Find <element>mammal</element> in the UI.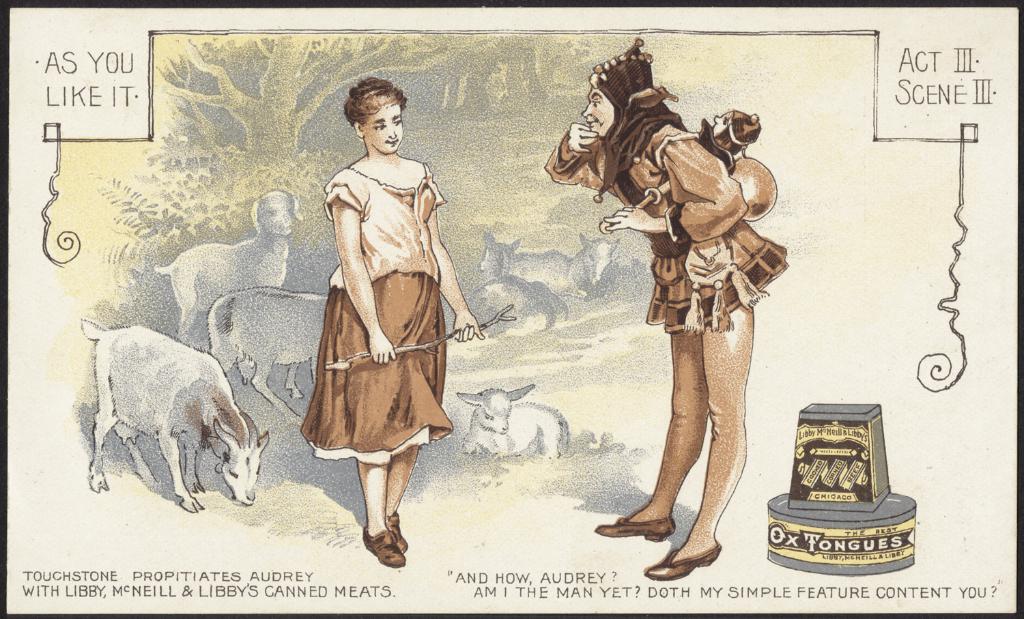
UI element at [x1=152, y1=191, x2=305, y2=345].
